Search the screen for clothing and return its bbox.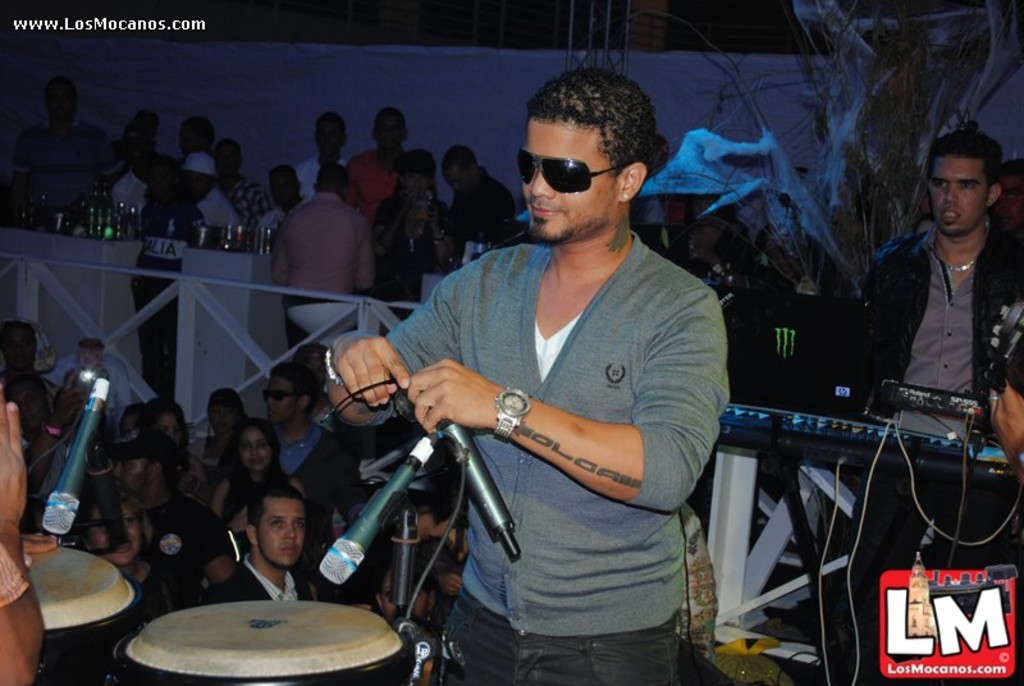
Found: x1=118 y1=169 x2=146 y2=227.
